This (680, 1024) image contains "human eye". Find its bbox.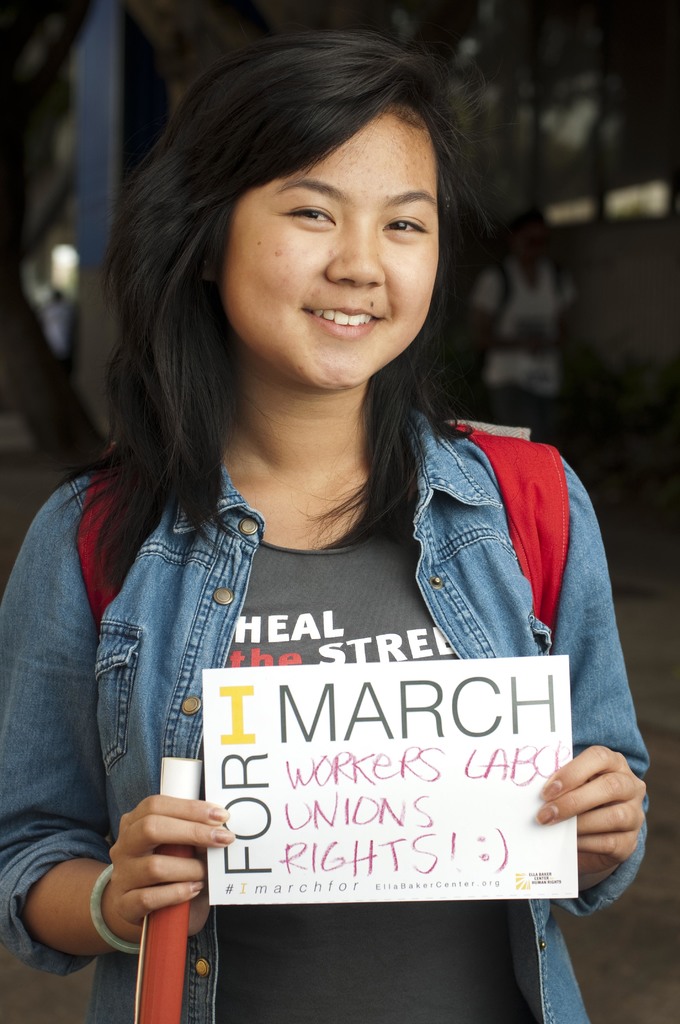
378/205/434/237.
